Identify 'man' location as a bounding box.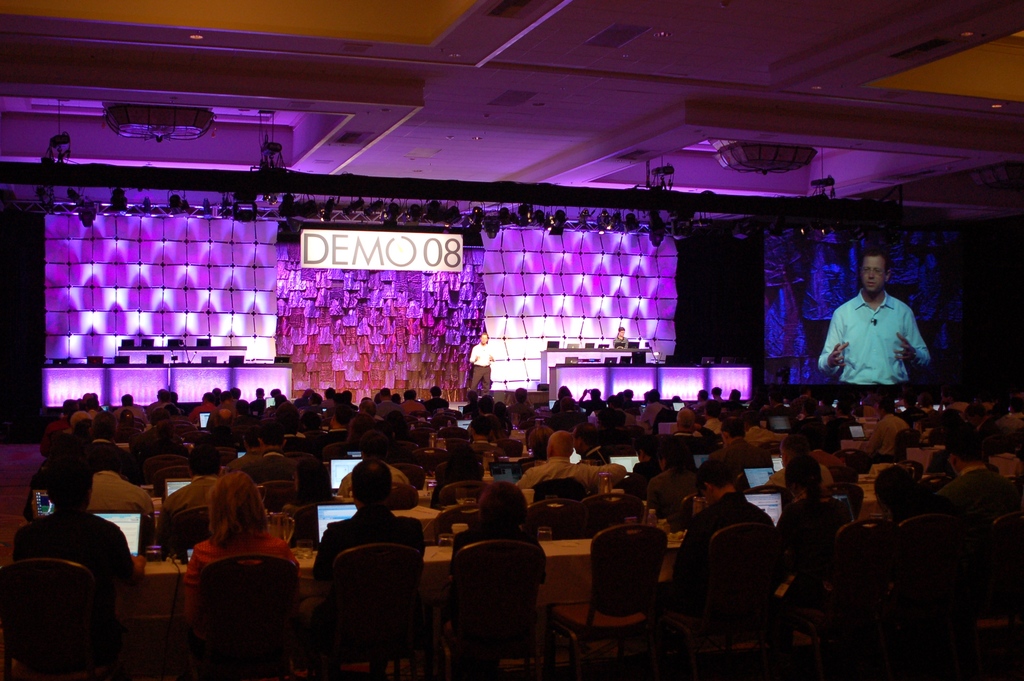
left=550, top=385, right=573, bottom=416.
